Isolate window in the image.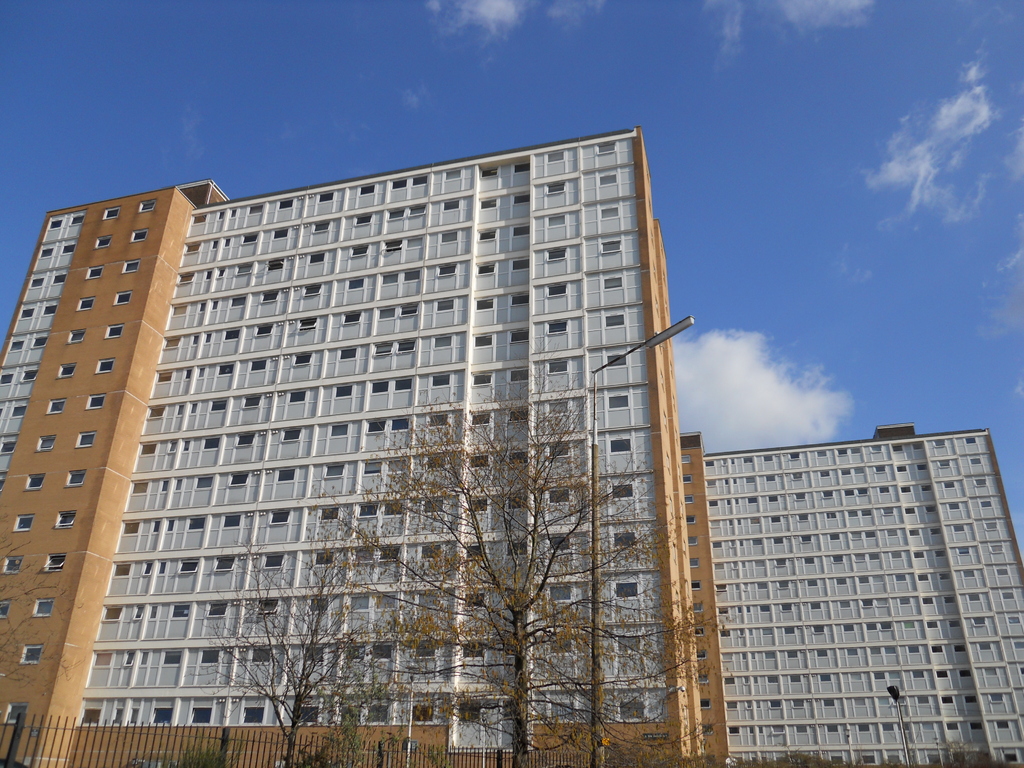
Isolated region: left=828, top=536, right=838, bottom=540.
